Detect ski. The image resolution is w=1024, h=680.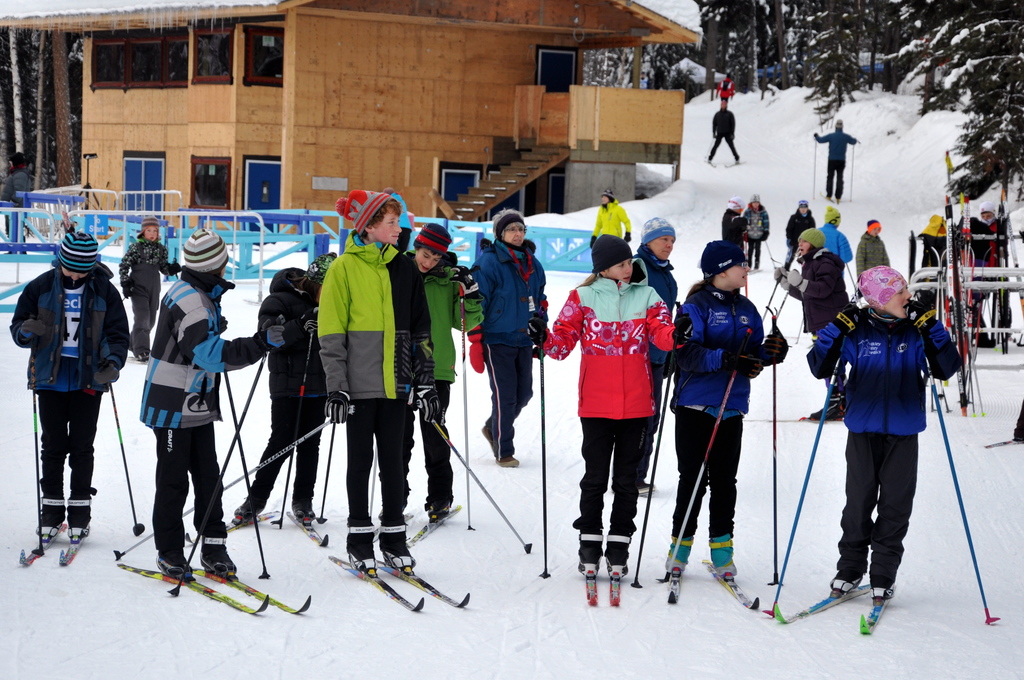
858,592,900,639.
